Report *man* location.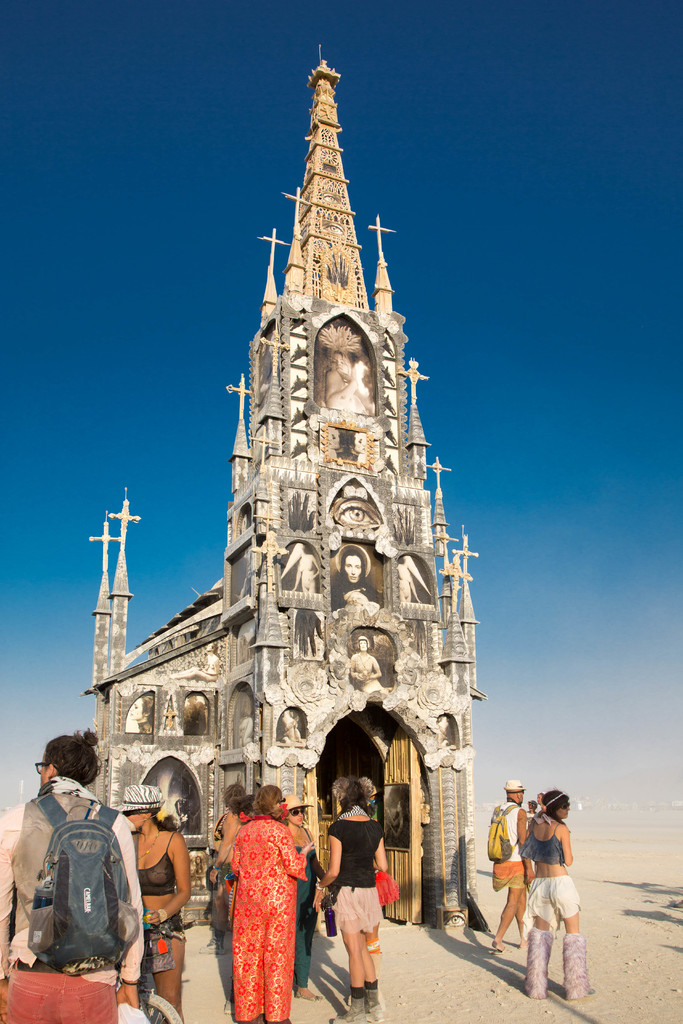
Report: box=[490, 780, 534, 957].
